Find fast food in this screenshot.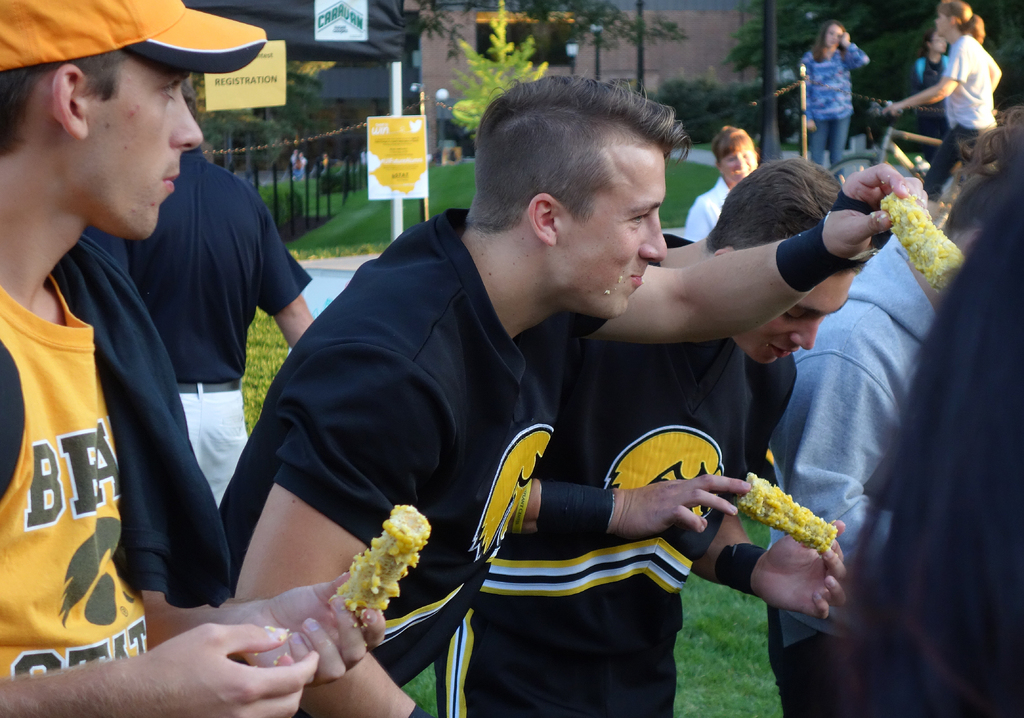
The bounding box for fast food is <bbox>735, 469, 838, 562</bbox>.
